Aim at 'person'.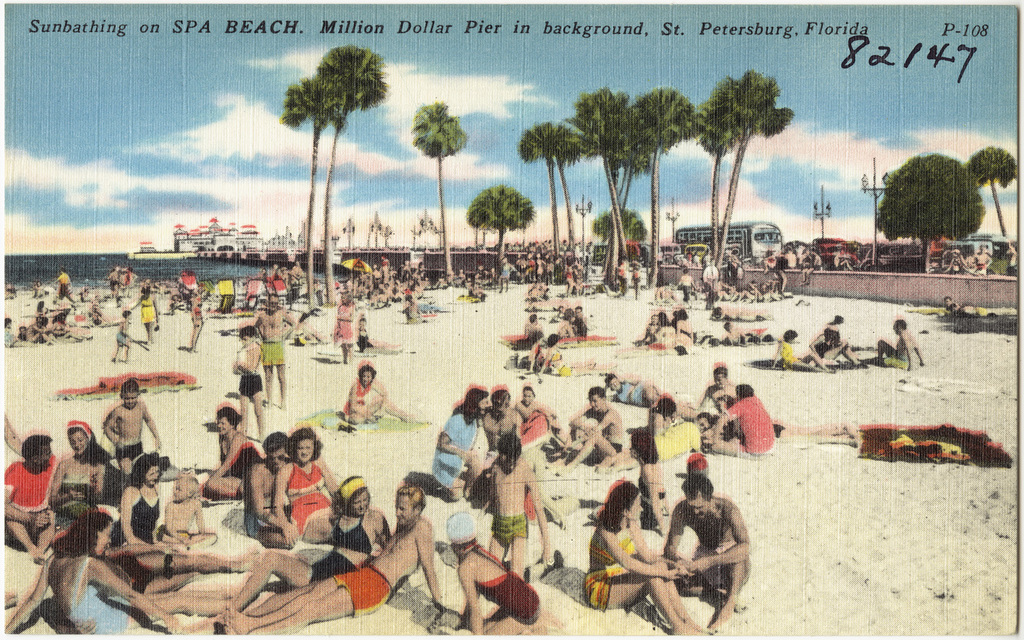
Aimed at <region>245, 430, 306, 542</region>.
